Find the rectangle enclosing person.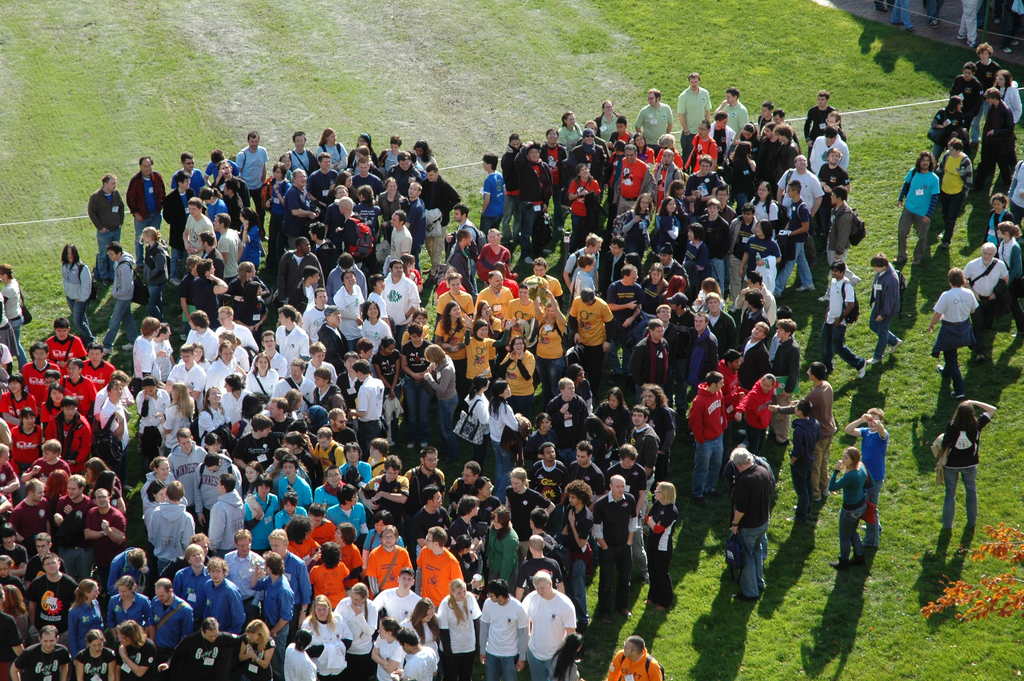
284, 520, 314, 553.
